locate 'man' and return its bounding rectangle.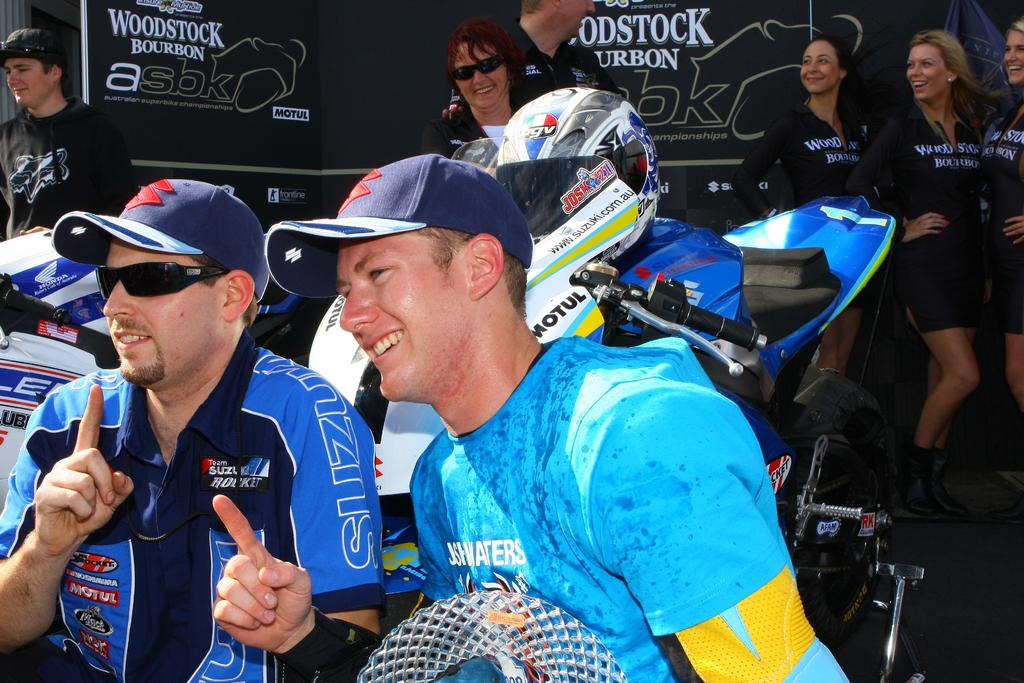
0, 28, 141, 242.
